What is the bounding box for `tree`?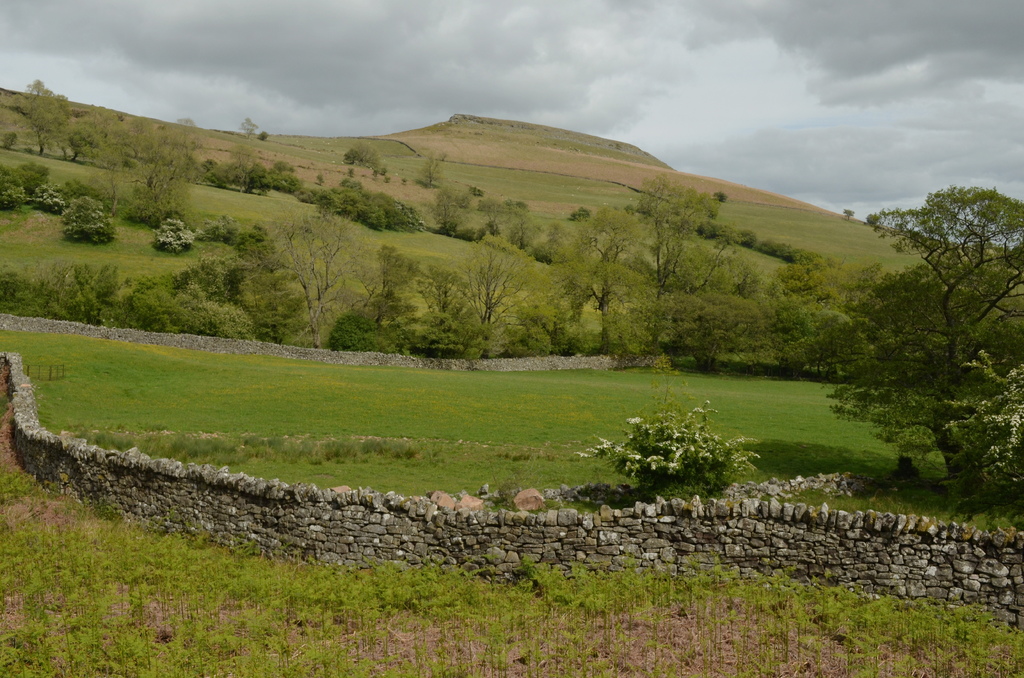
detection(961, 362, 1023, 476).
